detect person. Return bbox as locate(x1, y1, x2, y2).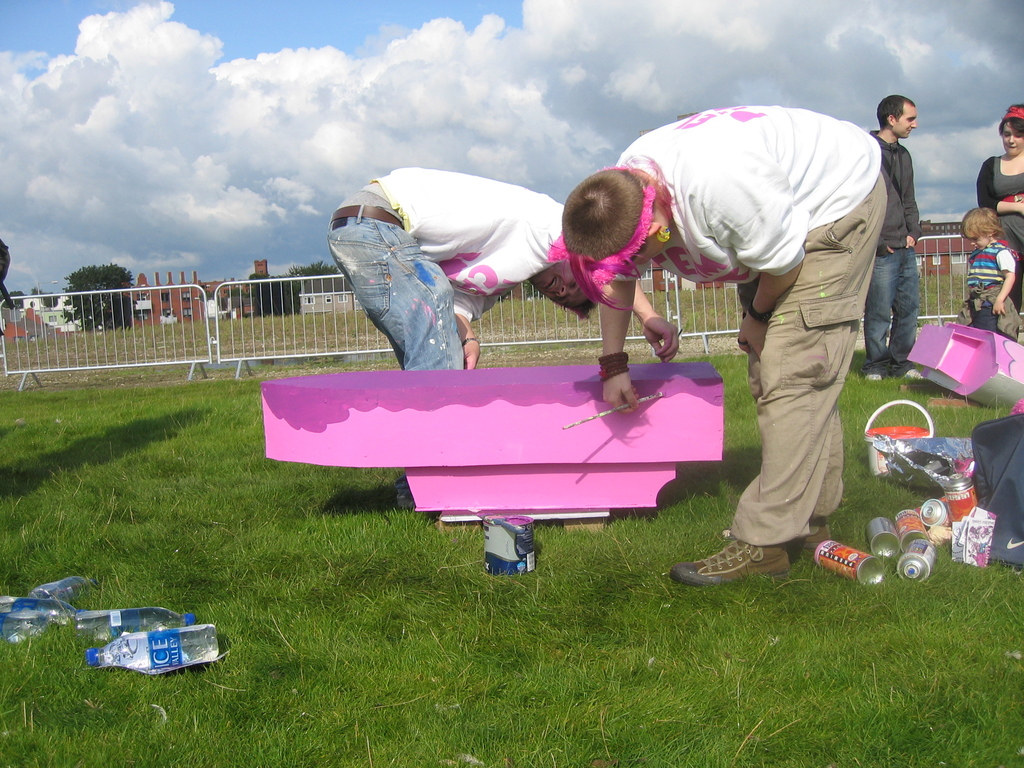
locate(323, 164, 687, 372).
